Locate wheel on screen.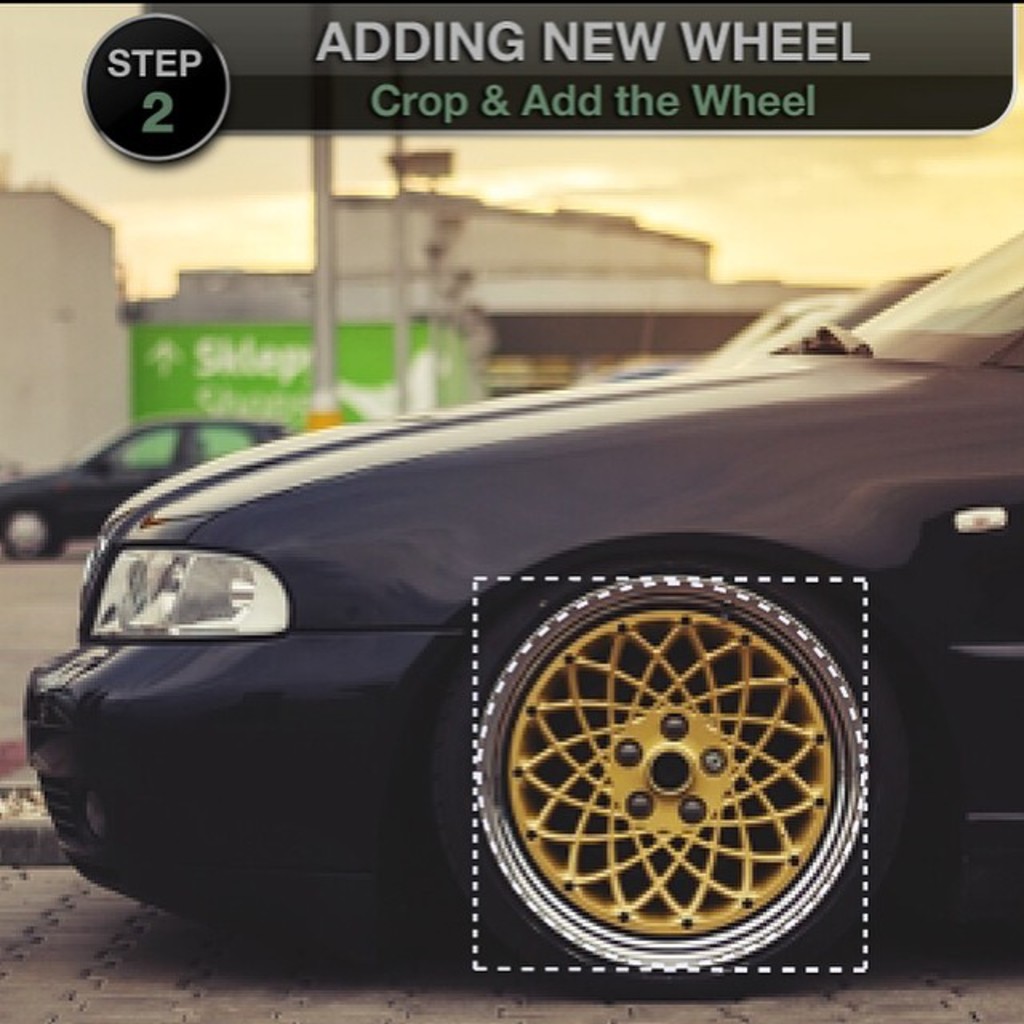
On screen at [left=430, top=570, right=942, bottom=979].
